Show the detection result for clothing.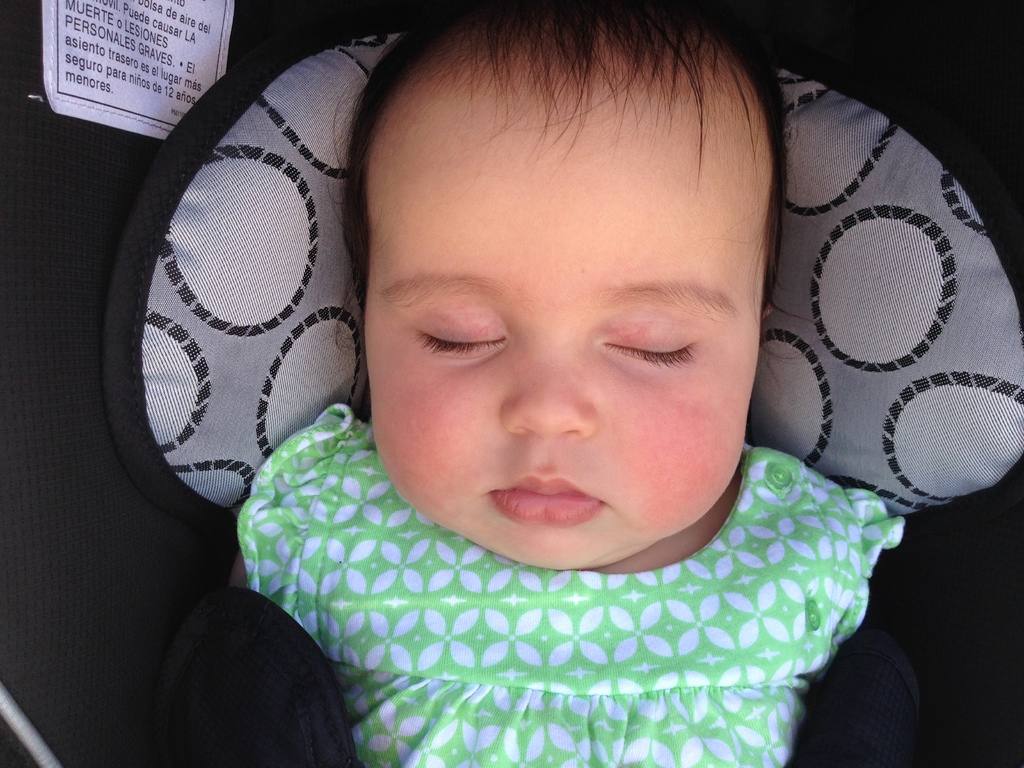
bbox=(203, 451, 990, 749).
